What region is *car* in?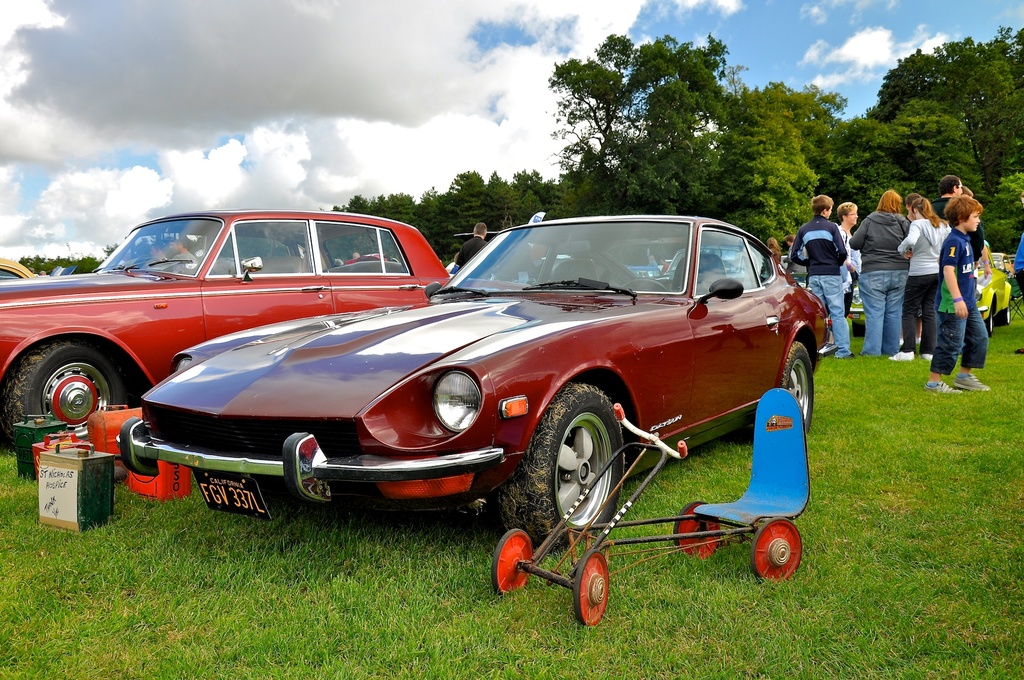
crop(118, 216, 829, 557).
